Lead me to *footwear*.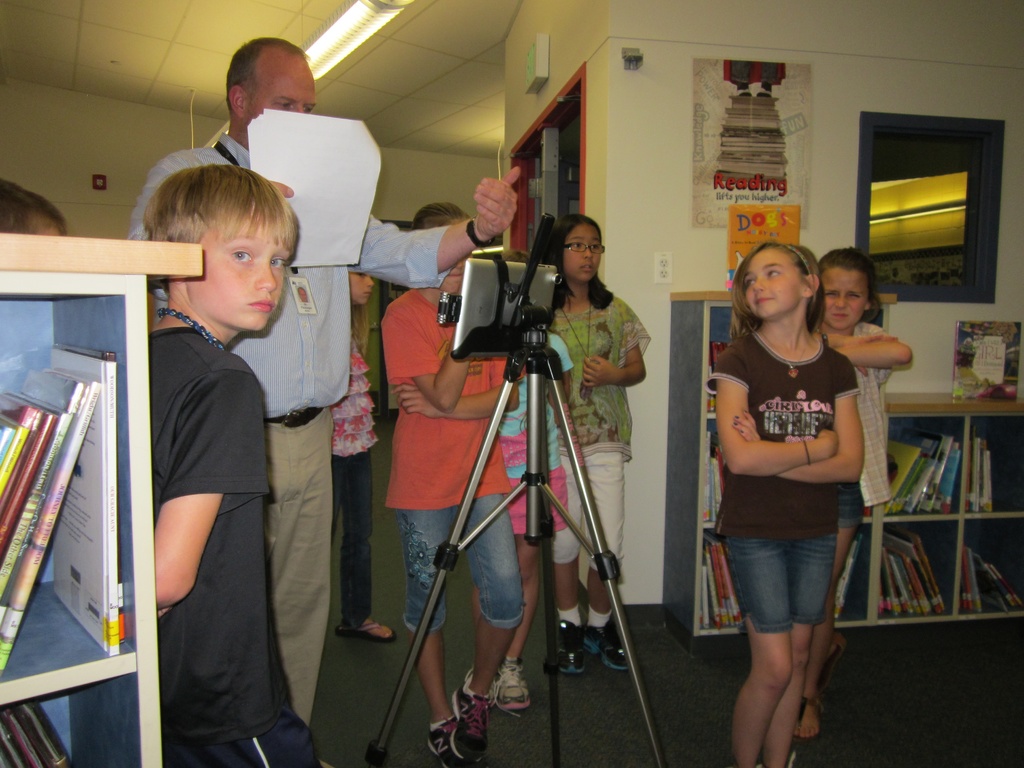
Lead to locate(333, 619, 394, 641).
